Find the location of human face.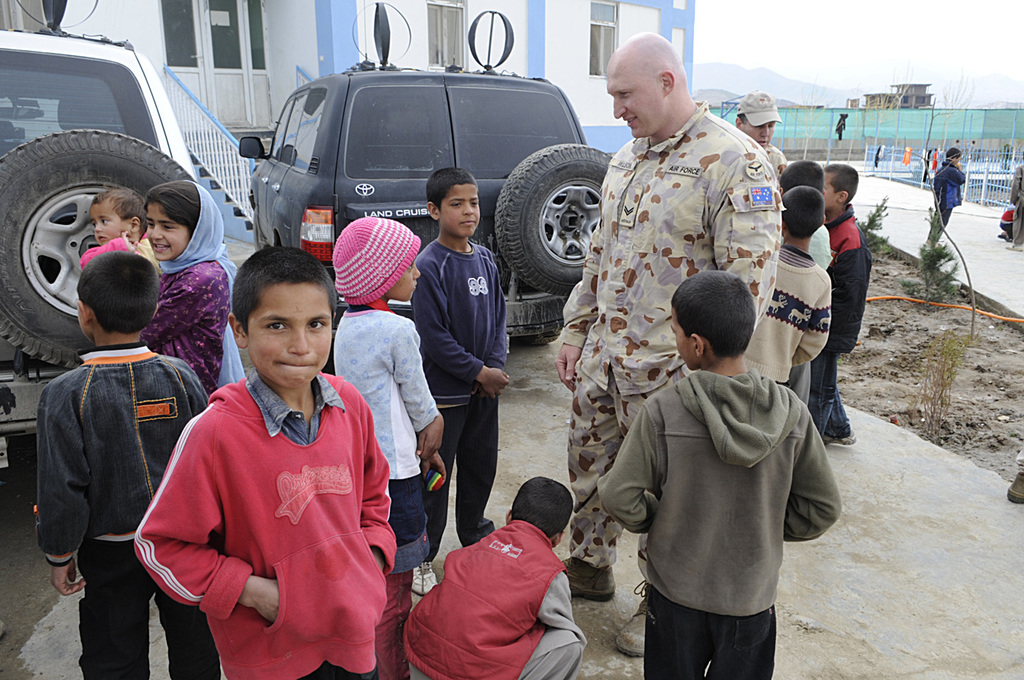
Location: [146, 203, 188, 259].
